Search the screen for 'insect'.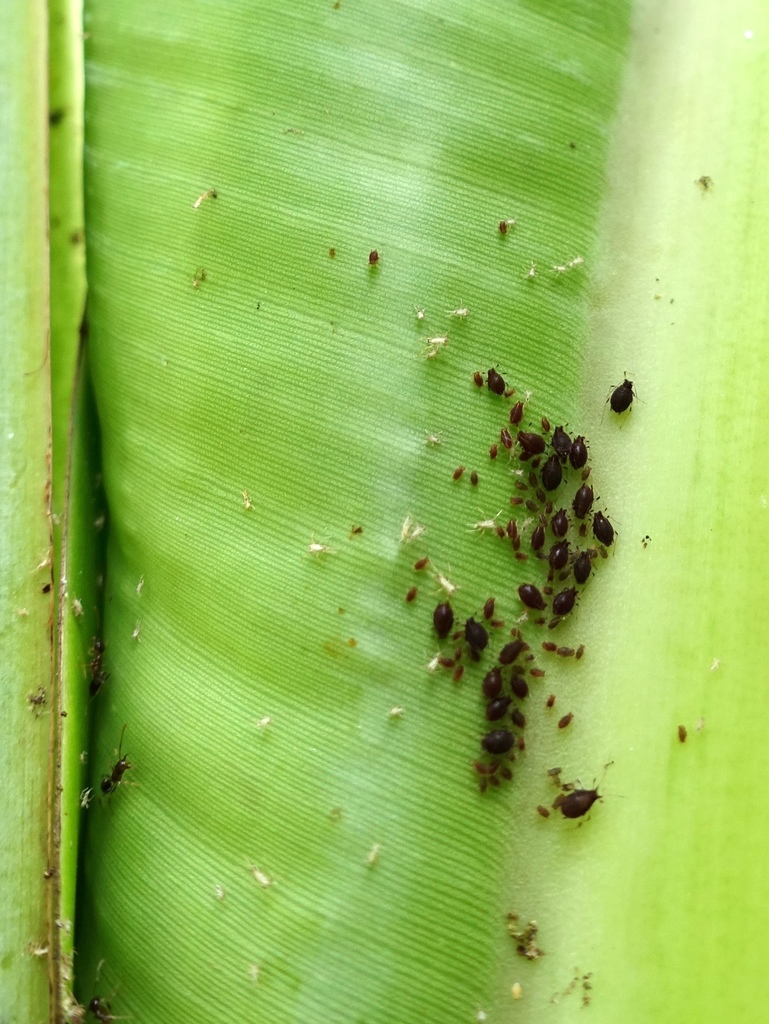
Found at [561, 788, 597, 818].
